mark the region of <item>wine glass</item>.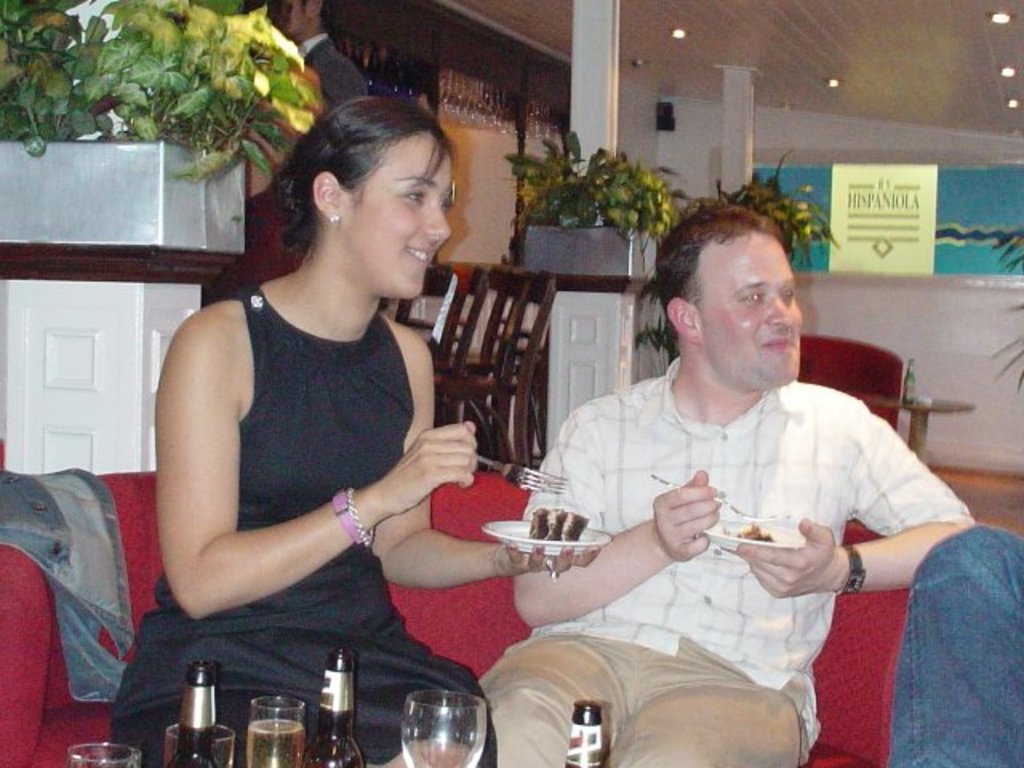
Region: (x1=168, y1=723, x2=232, y2=766).
